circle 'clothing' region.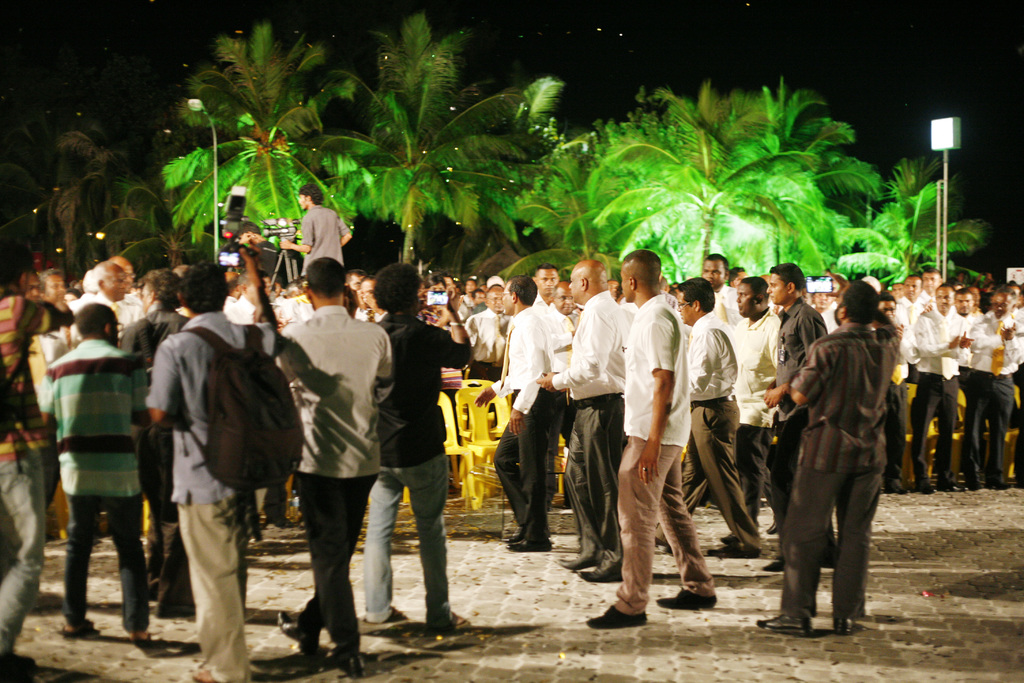
Region: region(278, 304, 401, 657).
